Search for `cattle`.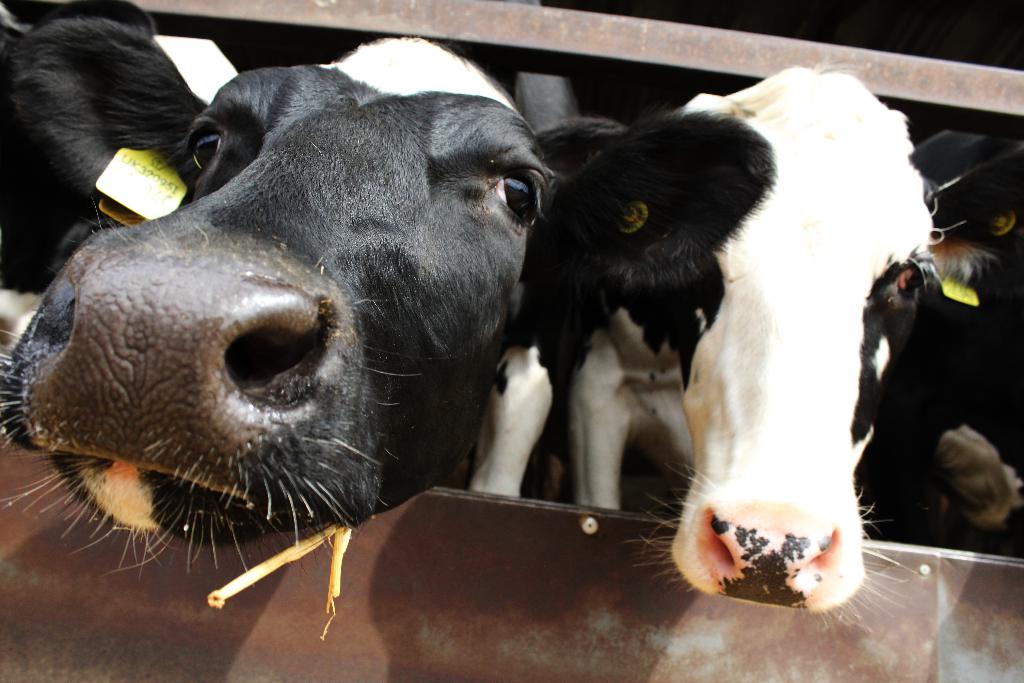
Found at crop(552, 64, 988, 636).
